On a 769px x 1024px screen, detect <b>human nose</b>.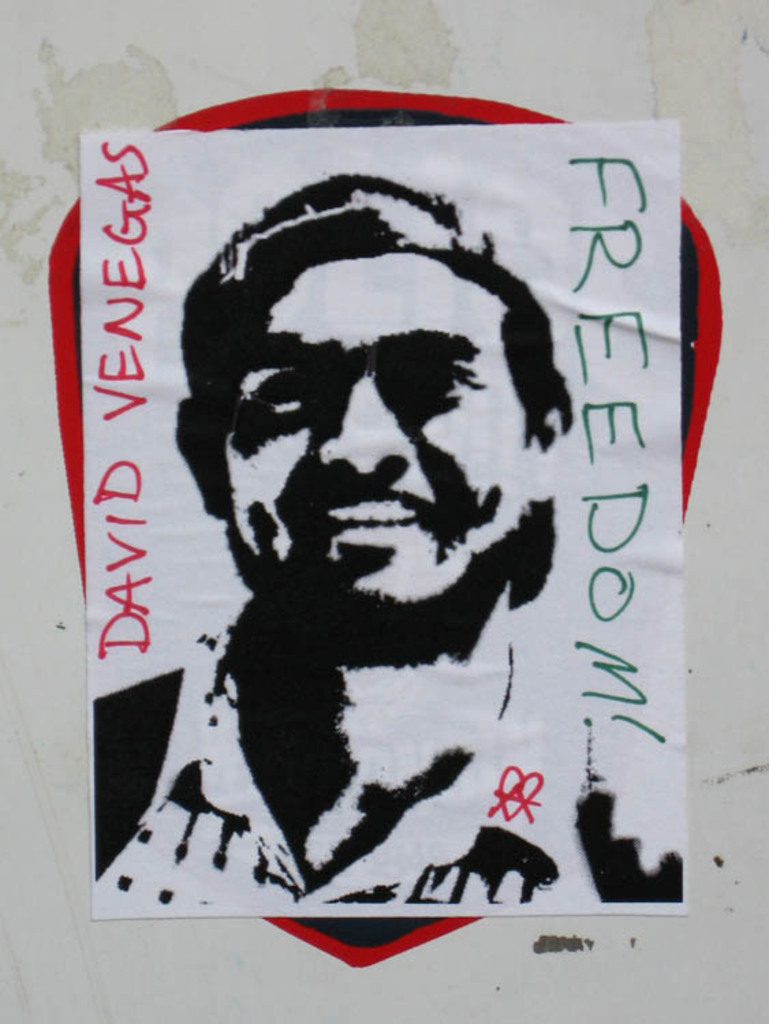
[311, 378, 419, 482].
